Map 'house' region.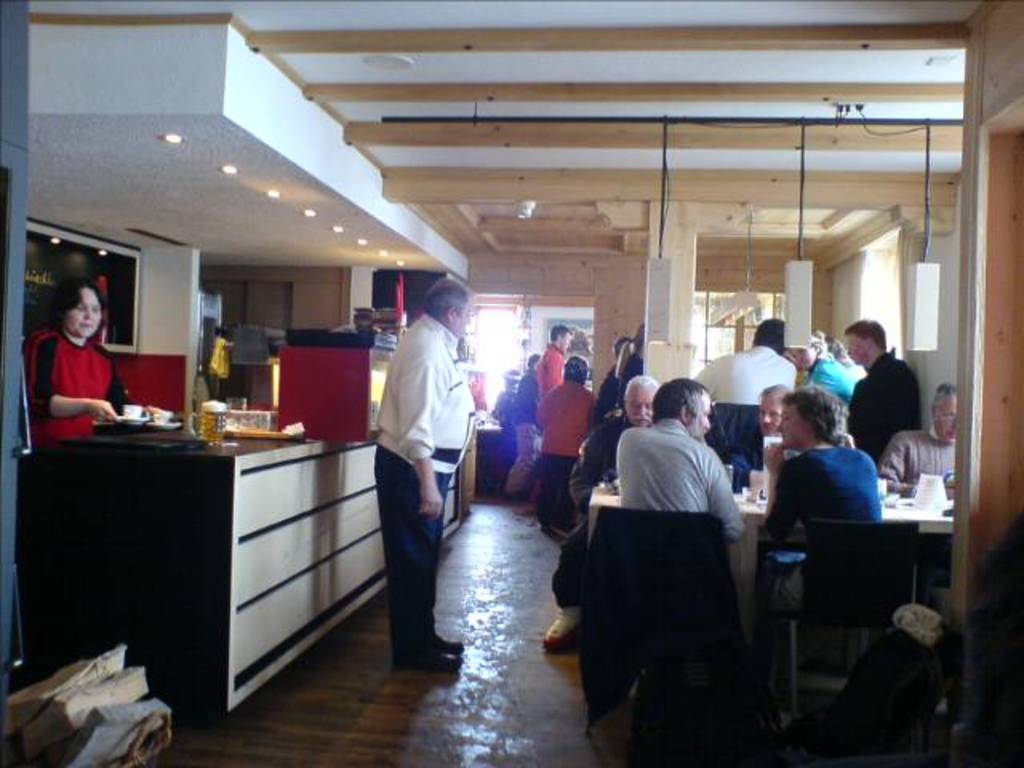
Mapped to [0, 0, 1022, 766].
